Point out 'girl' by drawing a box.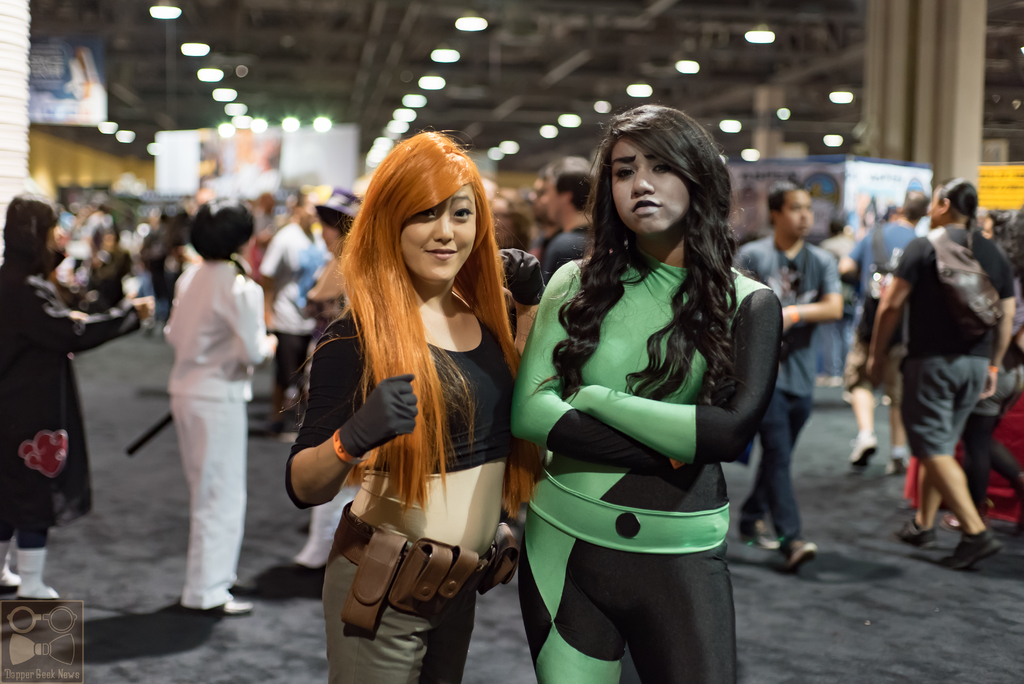
bbox(283, 126, 548, 682).
